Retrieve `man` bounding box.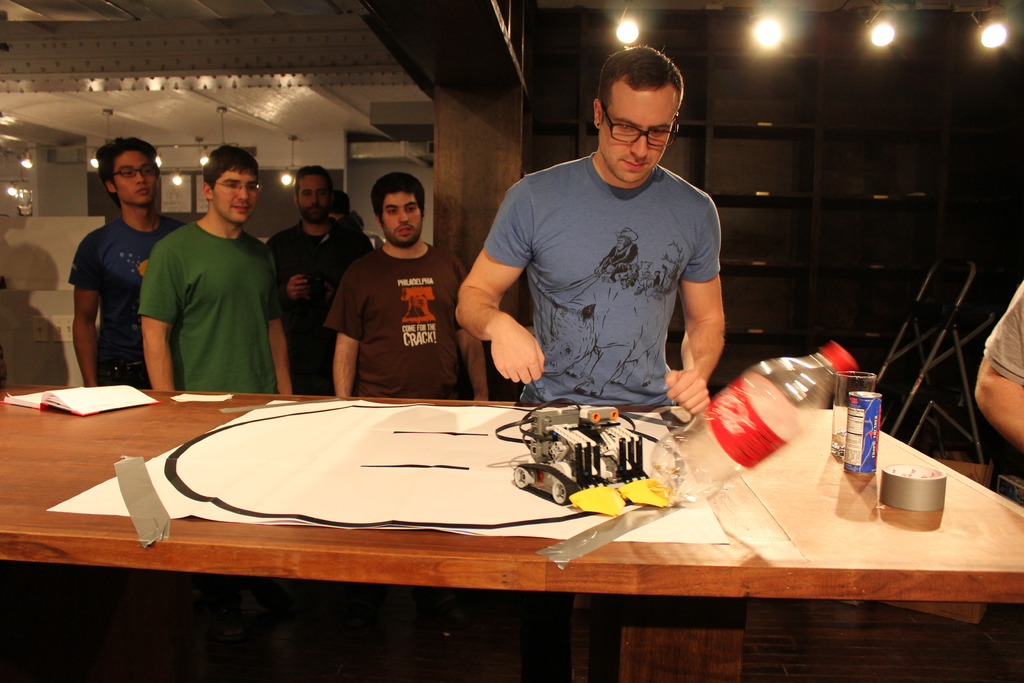
Bounding box: 455,43,726,415.
